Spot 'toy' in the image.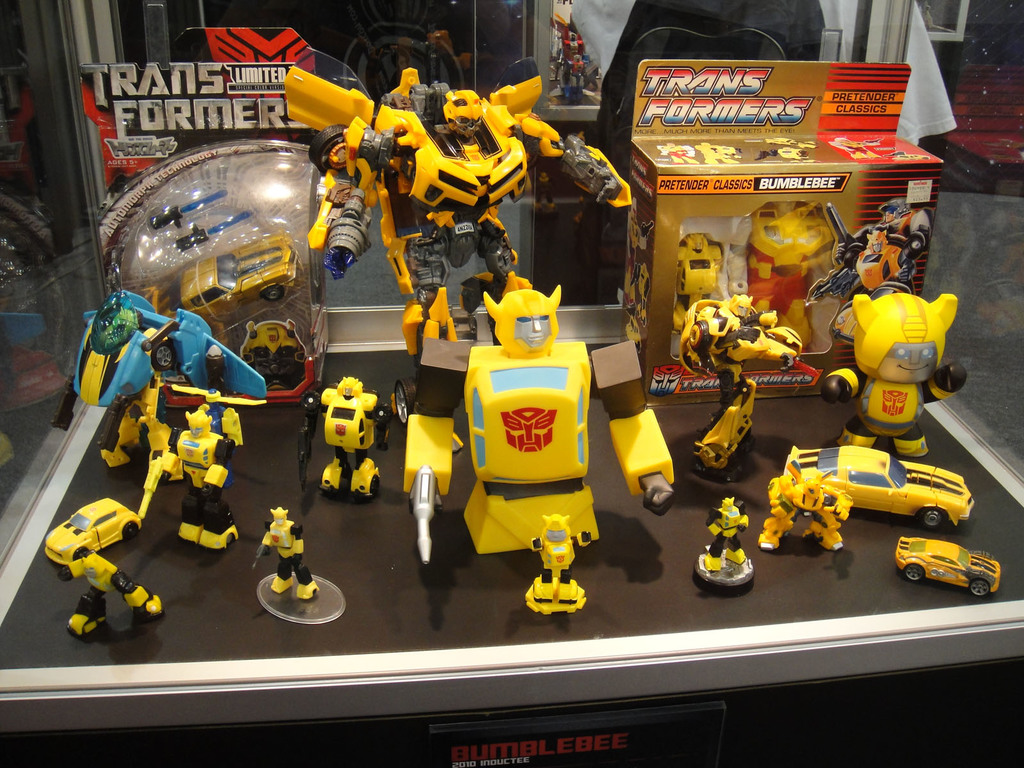
'toy' found at select_region(273, 64, 637, 358).
